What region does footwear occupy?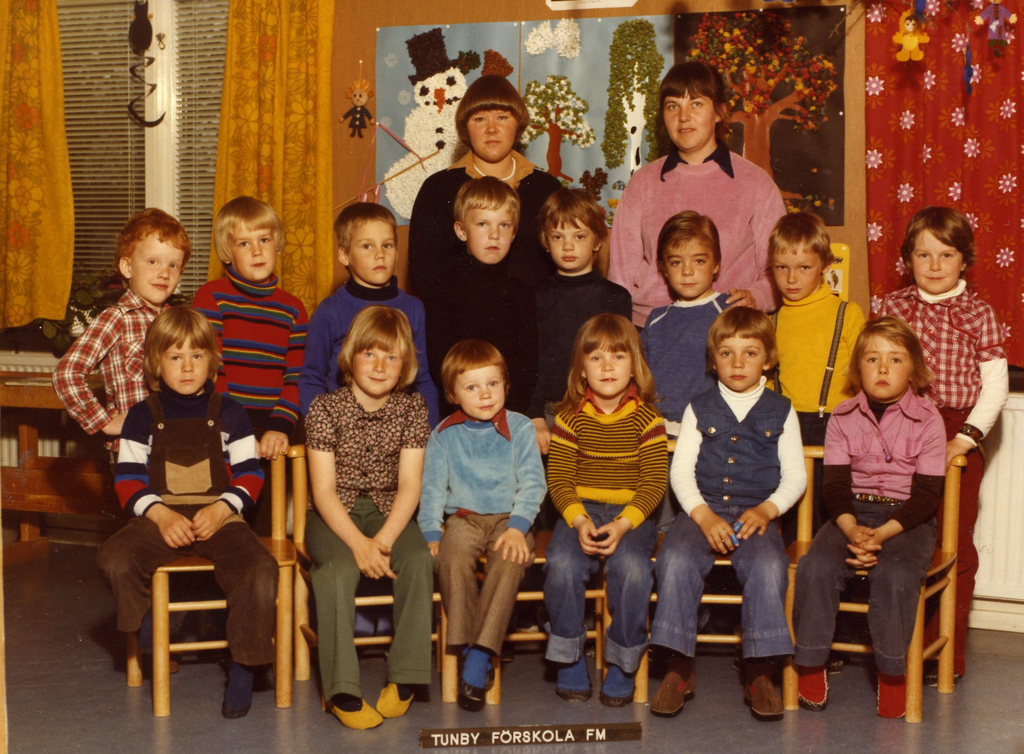
<bbox>600, 691, 643, 706</bbox>.
